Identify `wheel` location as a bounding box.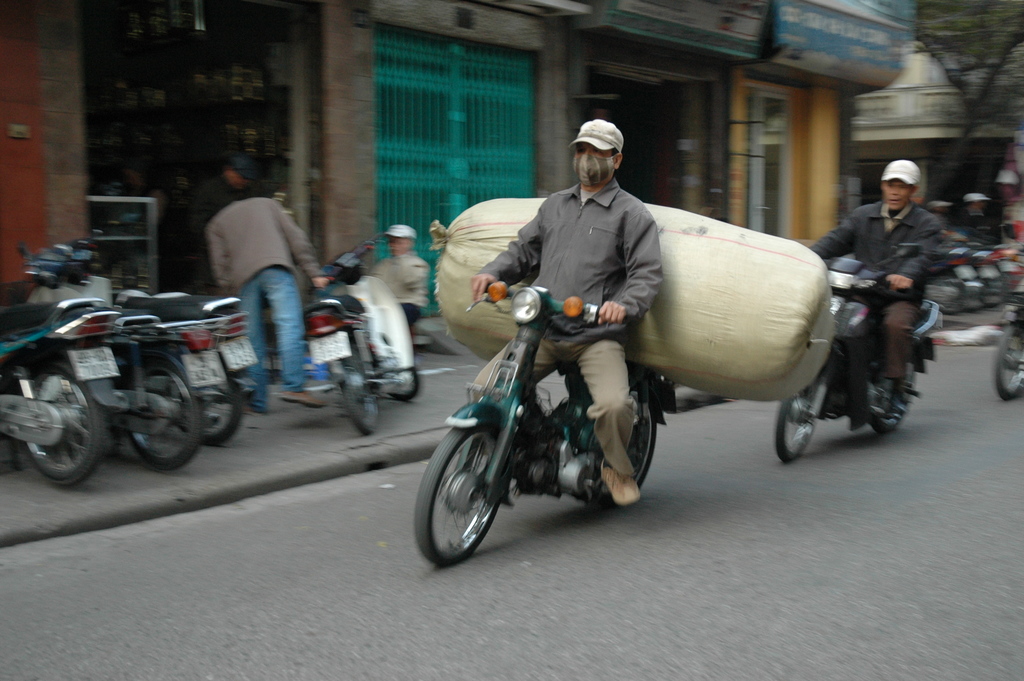
25 356 110 492.
